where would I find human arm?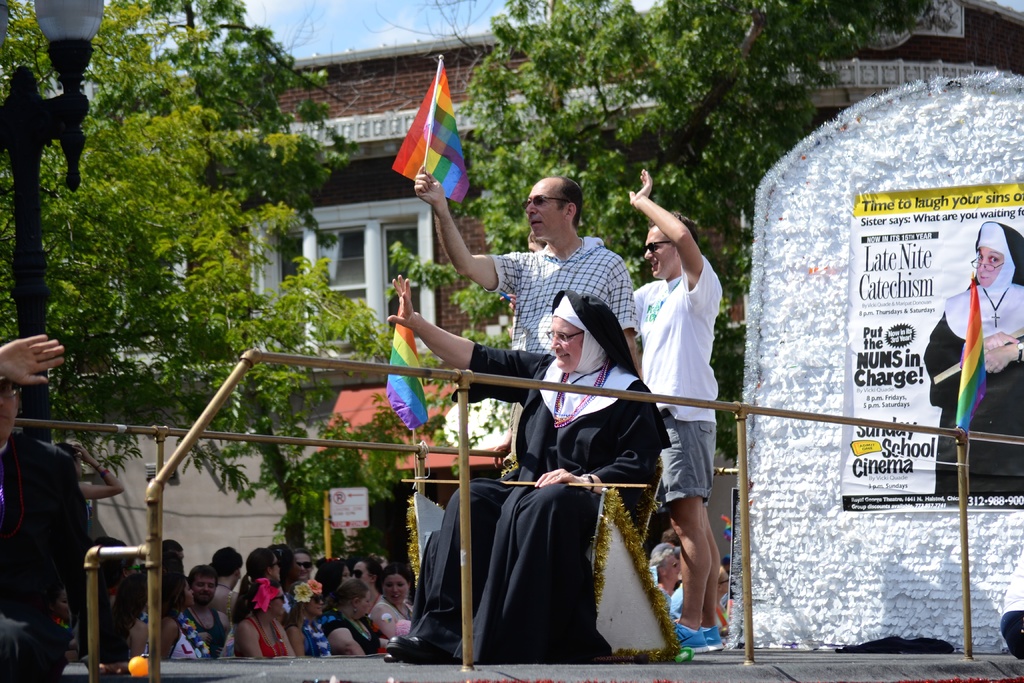
At [x1=370, y1=603, x2=404, y2=652].
